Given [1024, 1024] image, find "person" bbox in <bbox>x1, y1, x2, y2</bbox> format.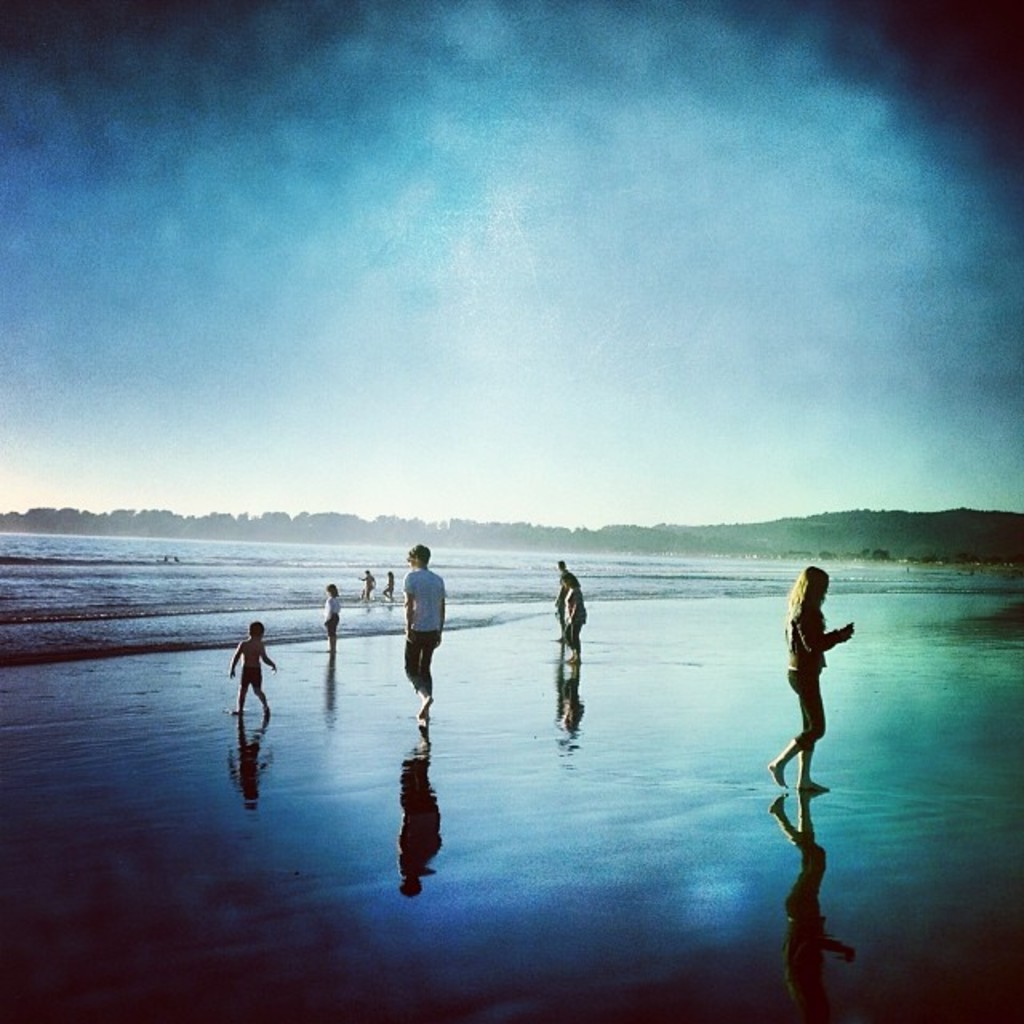
<bbox>768, 565, 858, 795</bbox>.
